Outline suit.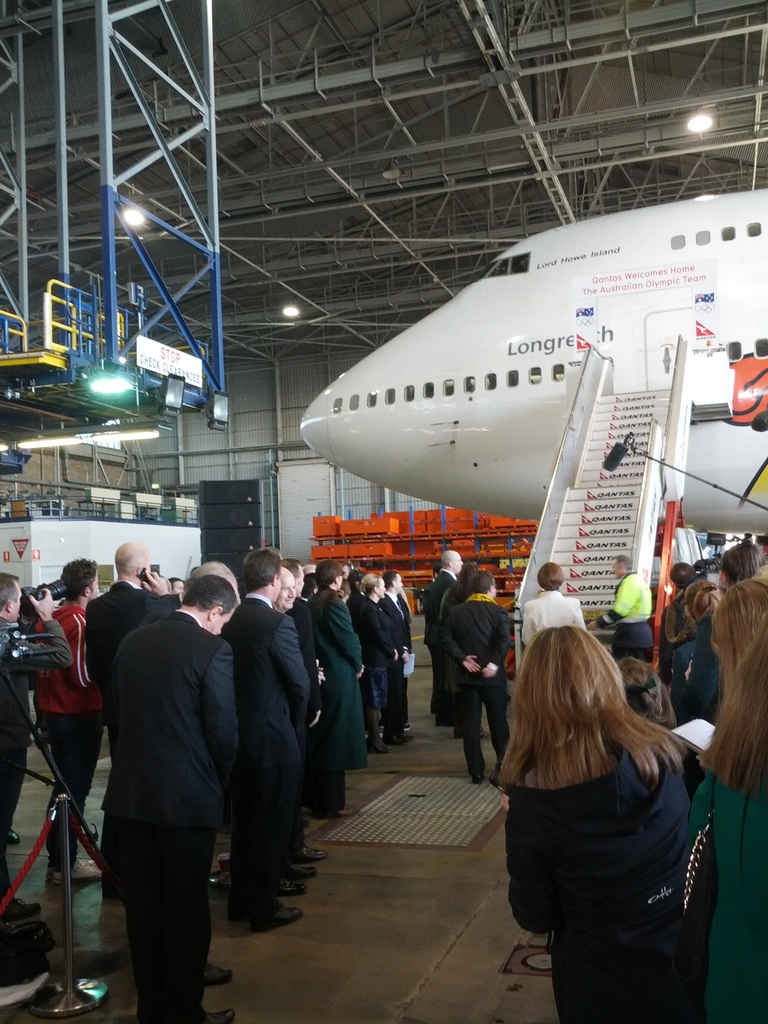
Outline: 317,586,367,756.
